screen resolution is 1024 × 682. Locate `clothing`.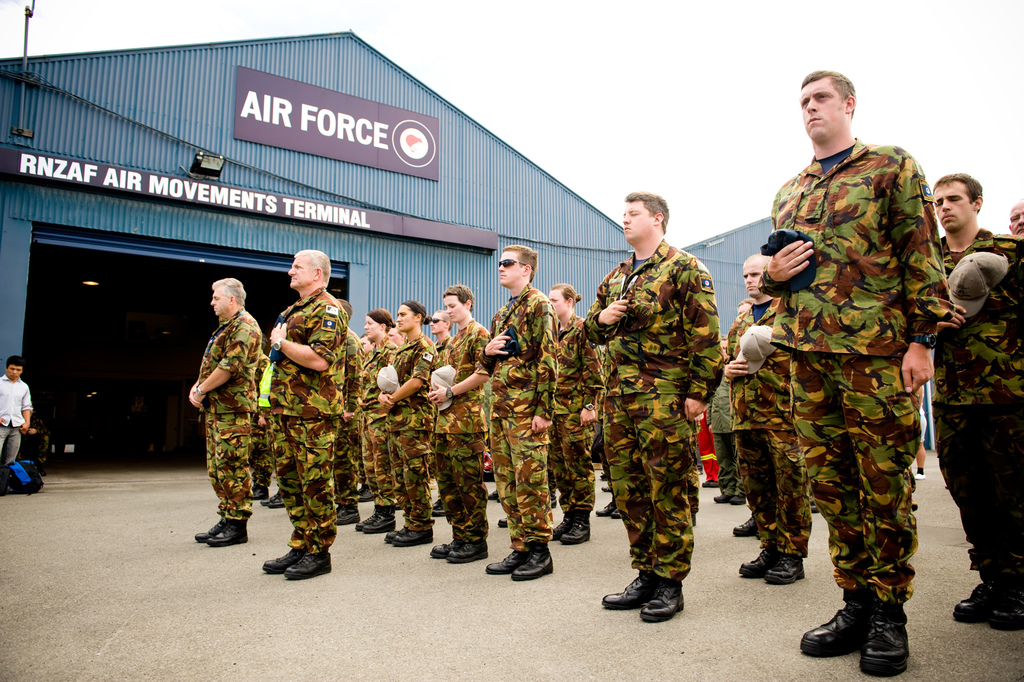
BBox(744, 92, 965, 644).
